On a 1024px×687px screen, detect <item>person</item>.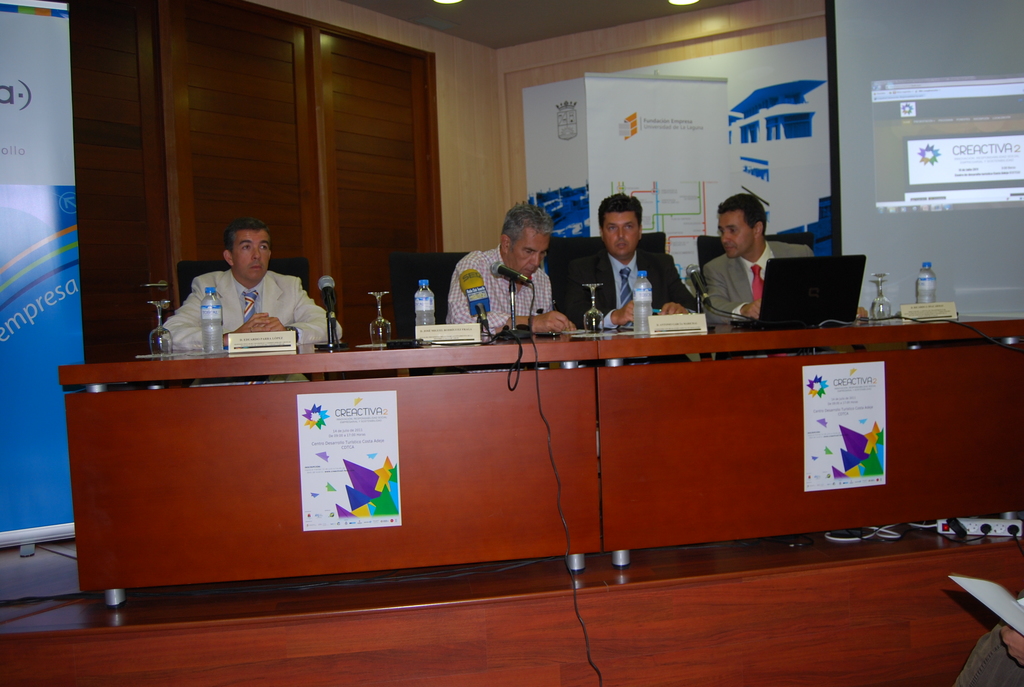
box=[707, 190, 867, 344].
